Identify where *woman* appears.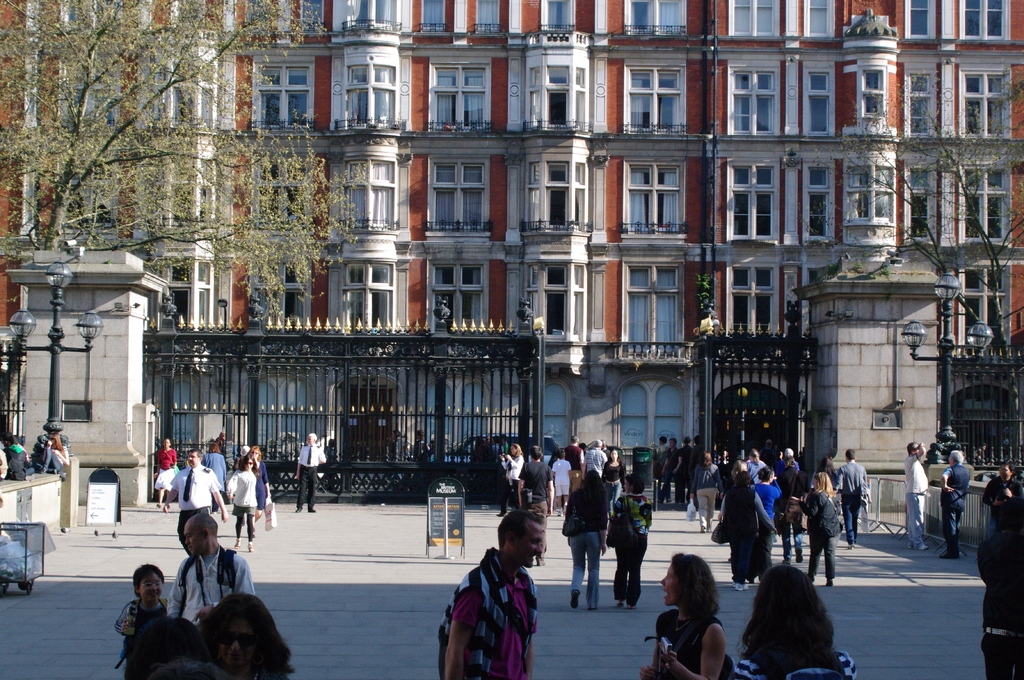
Appears at (561,471,605,612).
